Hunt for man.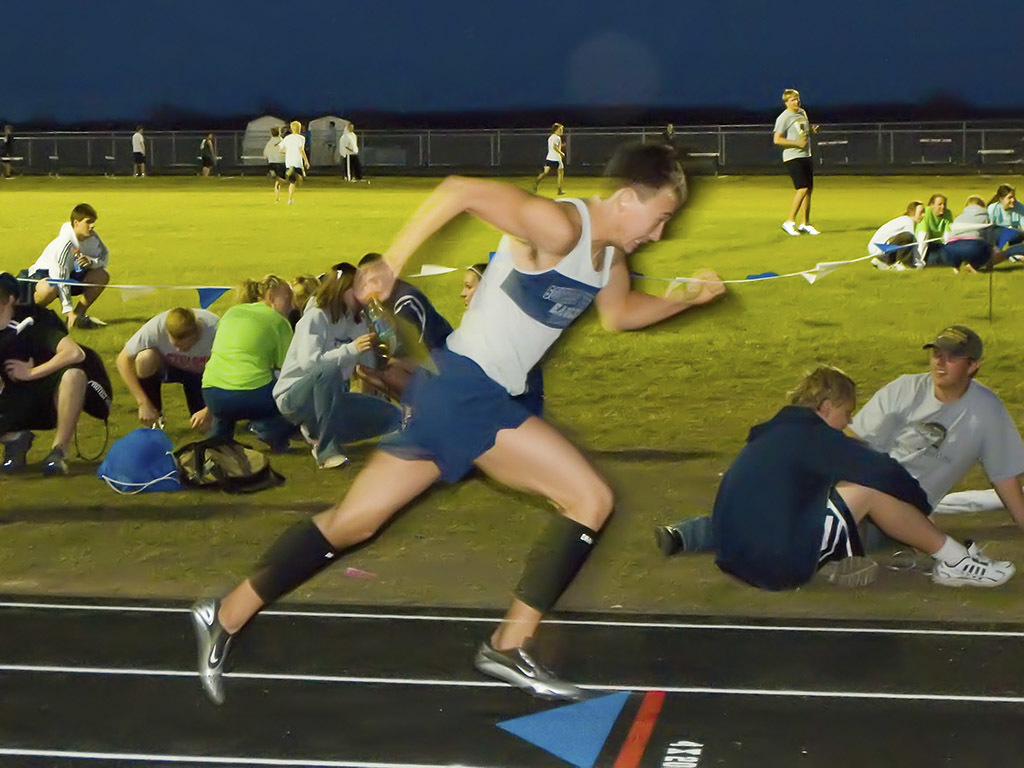
Hunted down at bbox(300, 123, 311, 167).
